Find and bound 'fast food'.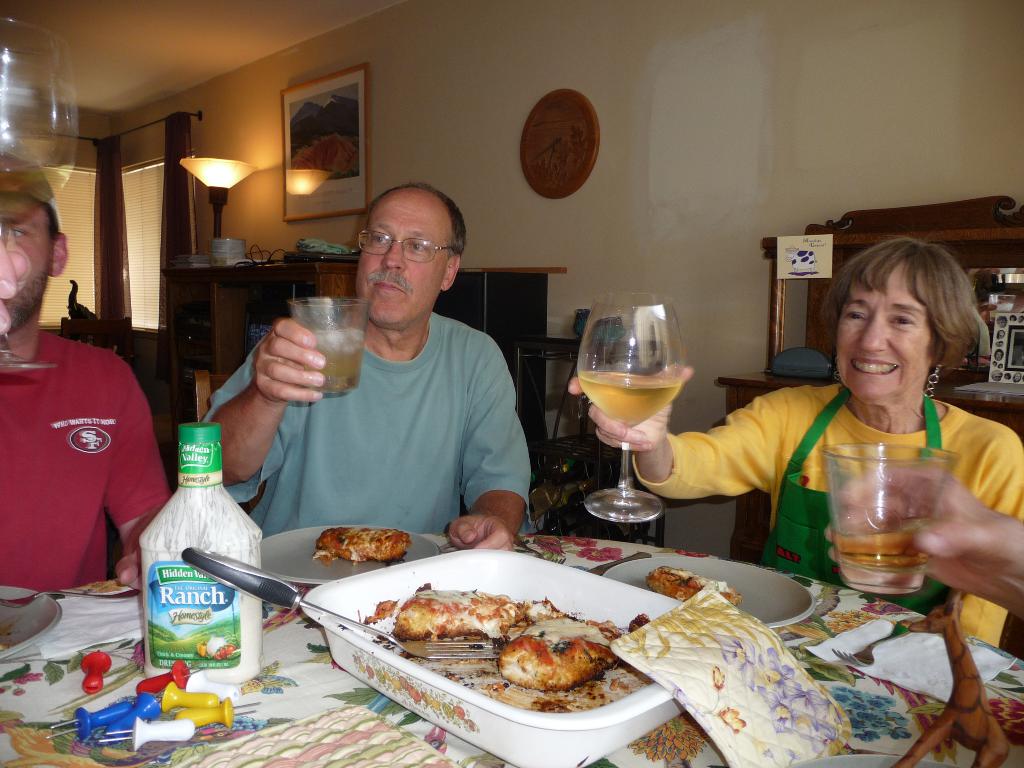
Bound: 309, 524, 412, 567.
